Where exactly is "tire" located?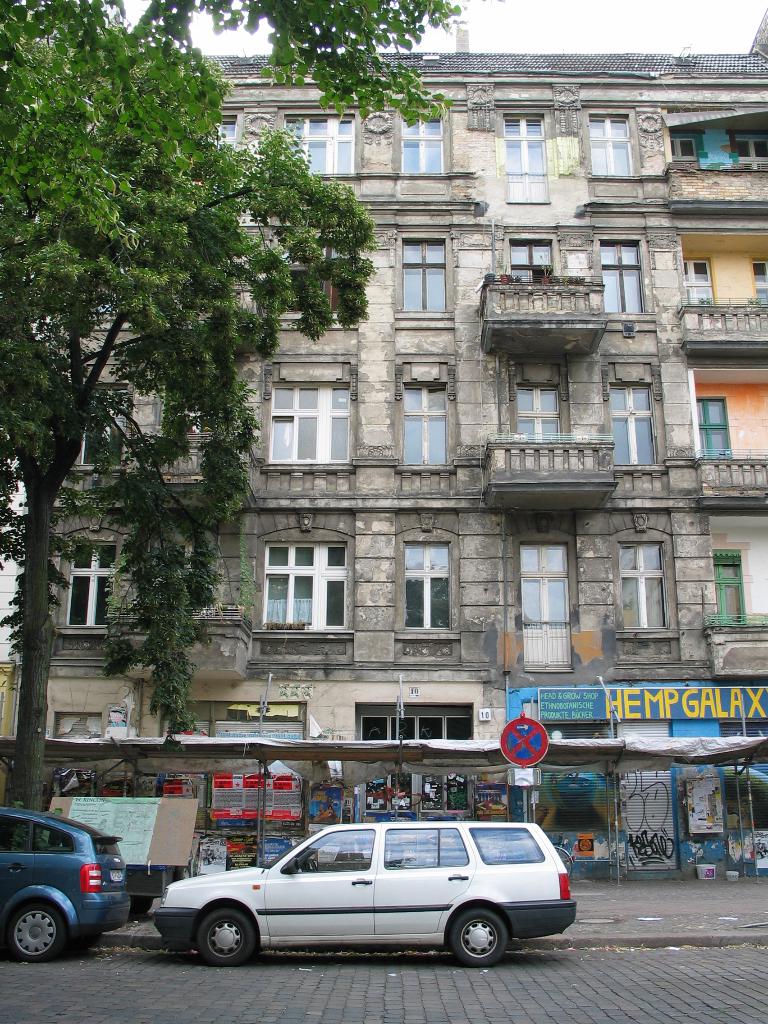
Its bounding box is [left=555, top=847, right=574, bottom=881].
